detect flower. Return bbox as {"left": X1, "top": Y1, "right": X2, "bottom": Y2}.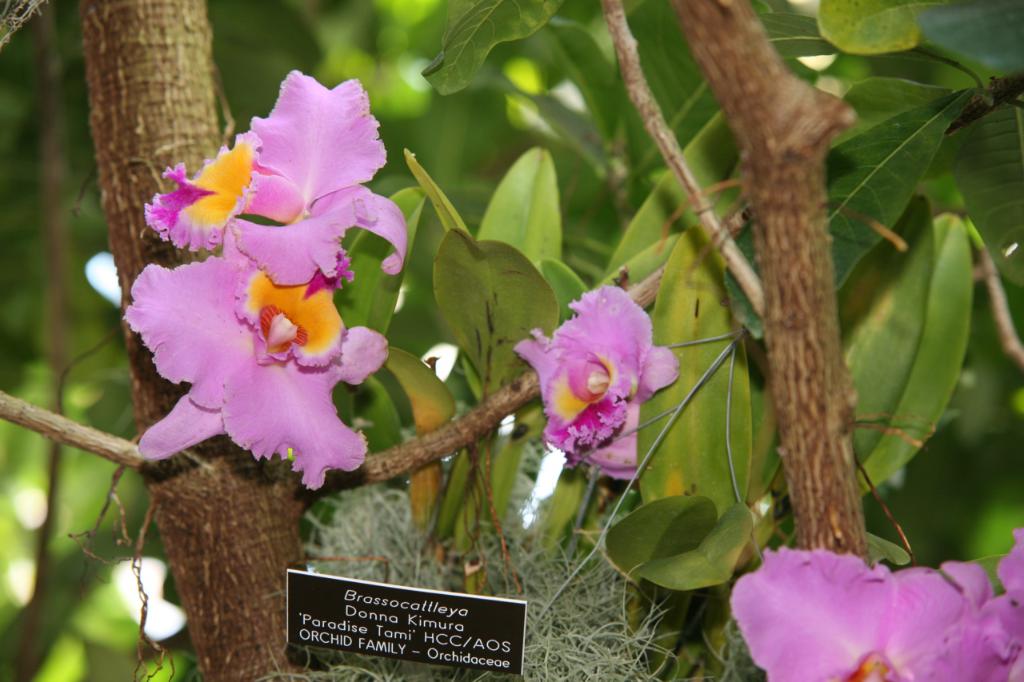
{"left": 724, "top": 517, "right": 1023, "bottom": 681}.
